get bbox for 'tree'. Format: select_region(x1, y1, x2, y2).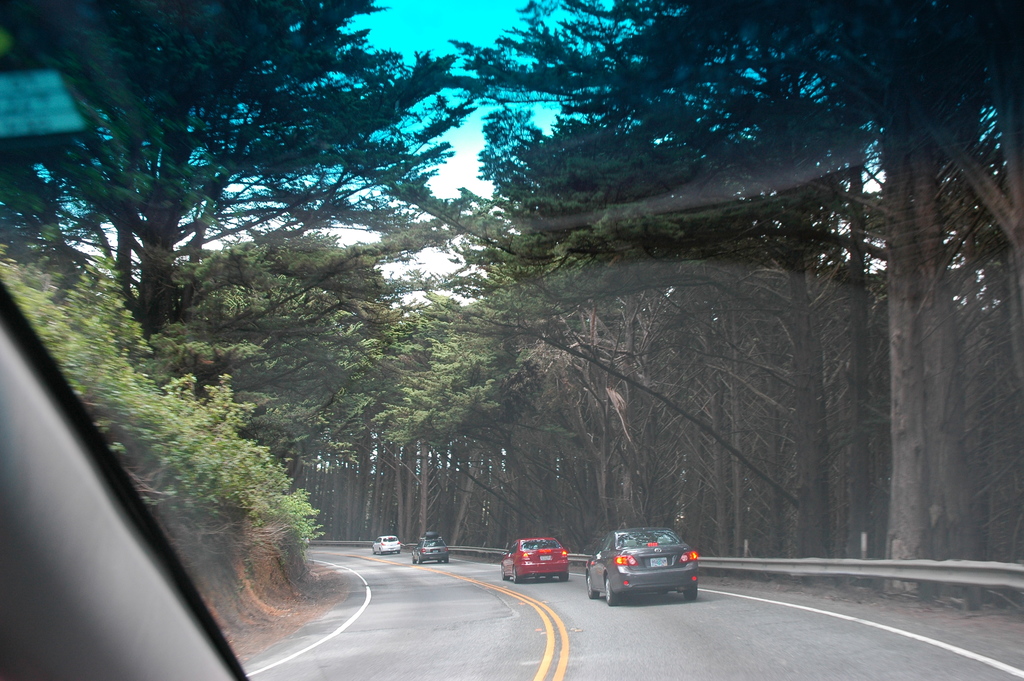
select_region(58, 24, 448, 372).
